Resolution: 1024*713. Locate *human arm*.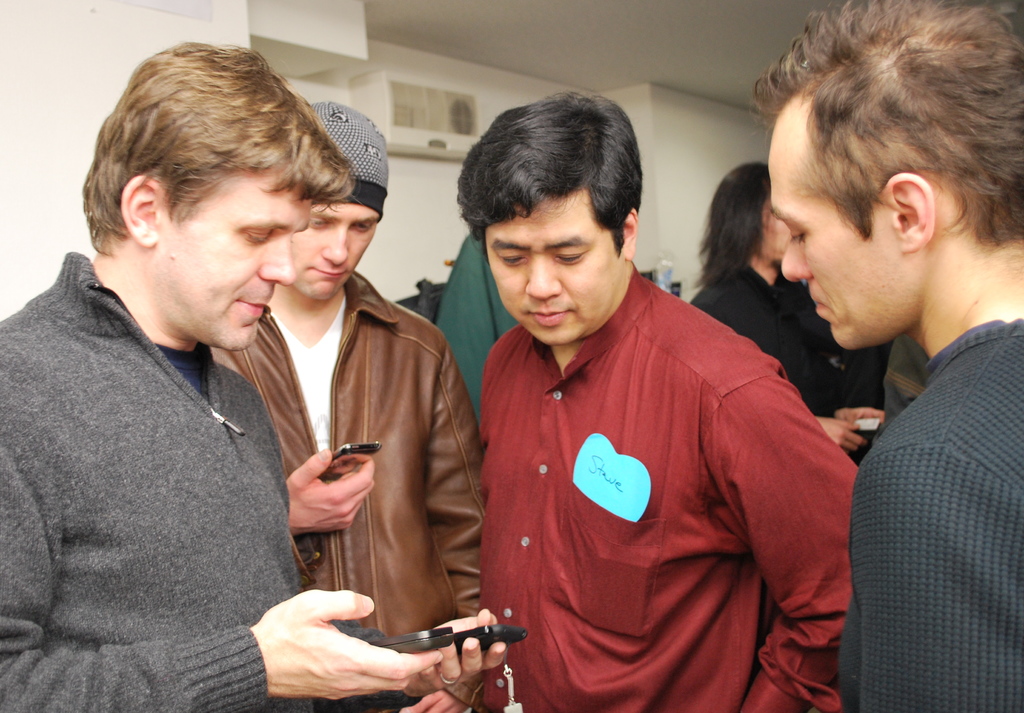
x1=0, y1=343, x2=446, y2=712.
